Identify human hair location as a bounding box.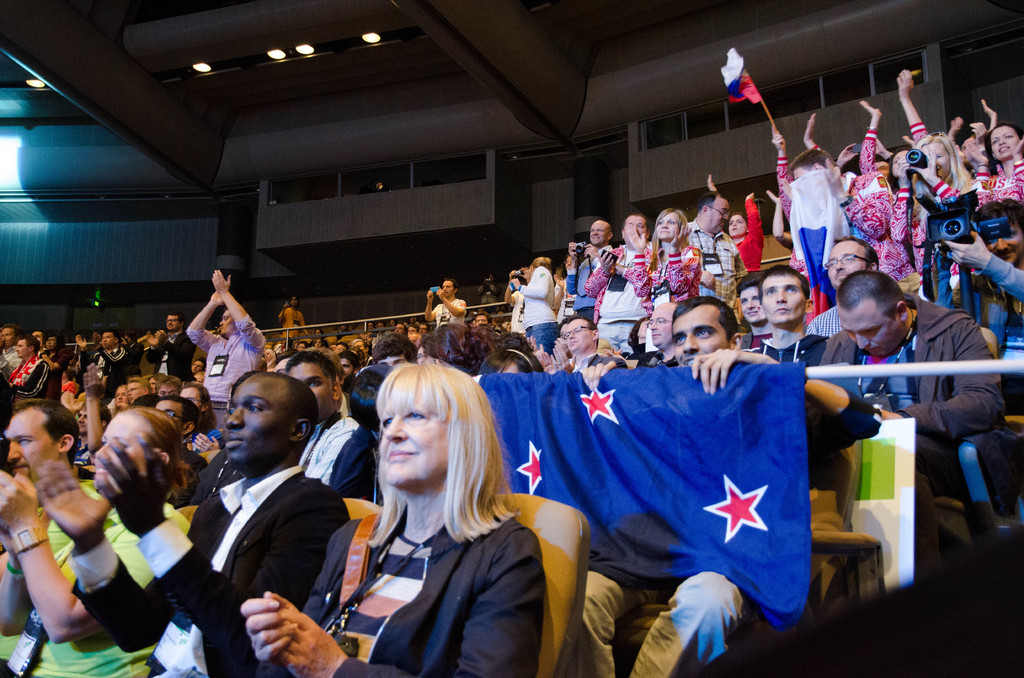
248/371/321/436.
